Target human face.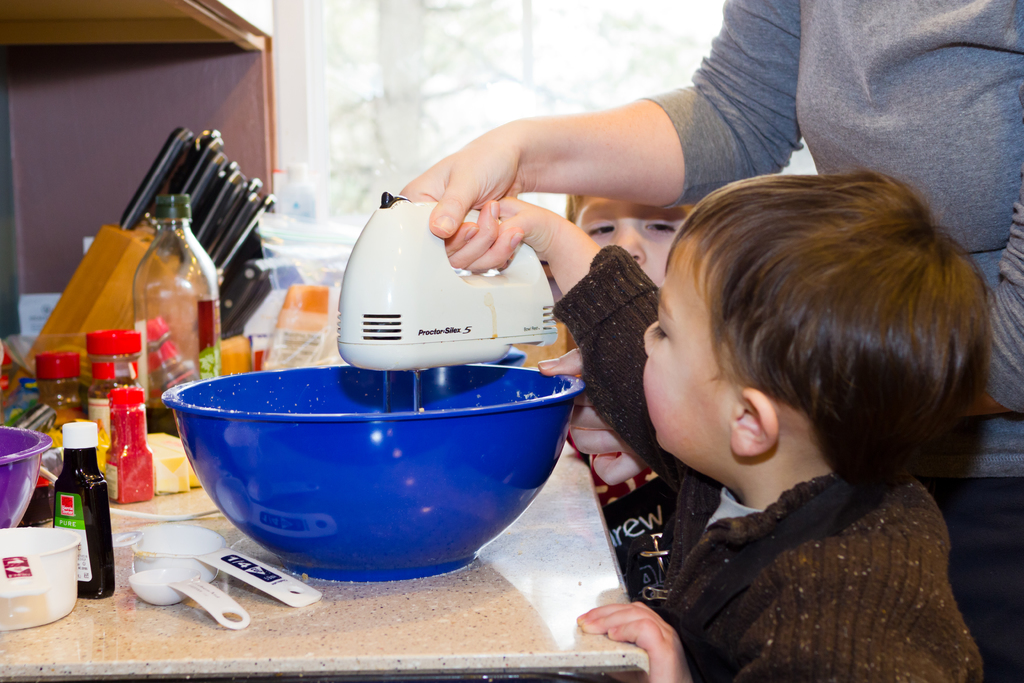
Target region: [left=572, top=195, right=692, bottom=286].
